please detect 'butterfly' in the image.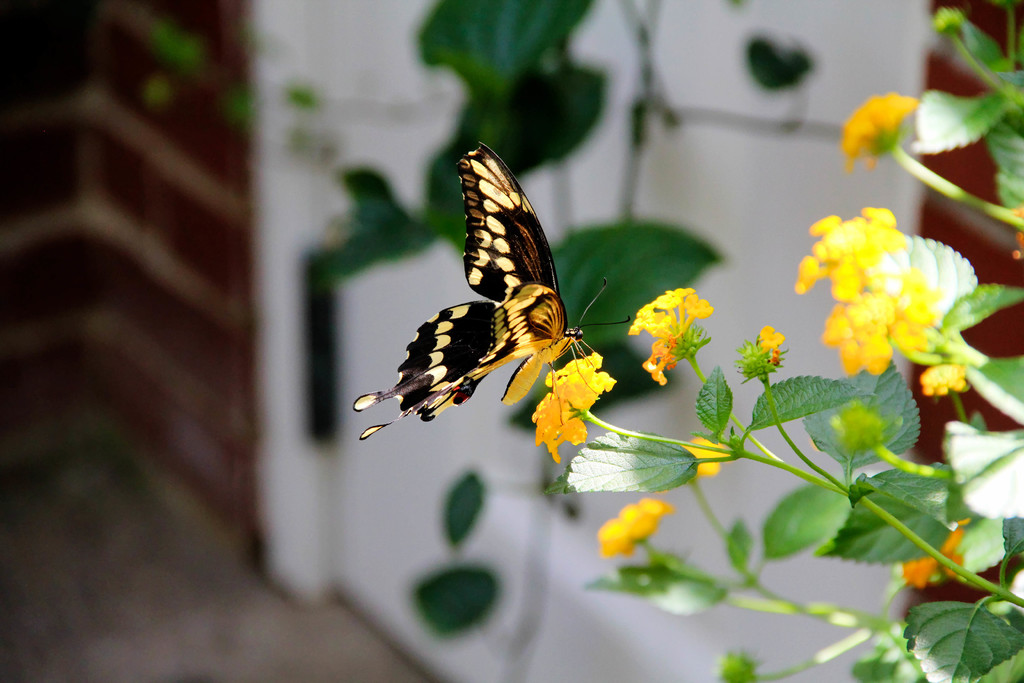
[x1=379, y1=140, x2=636, y2=428].
